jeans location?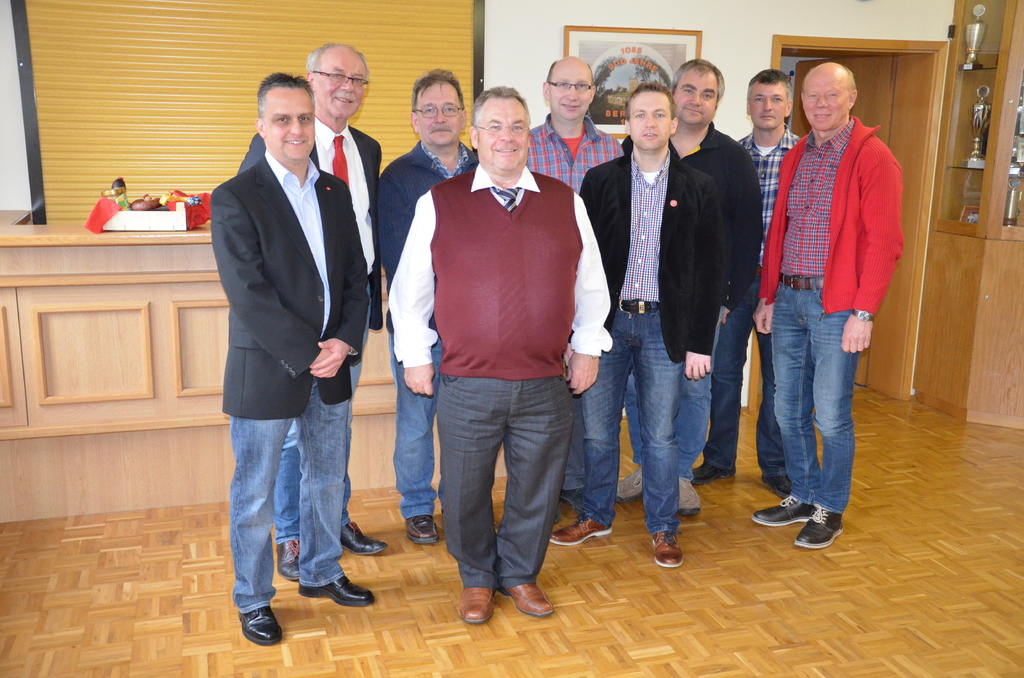
crop(388, 332, 444, 515)
